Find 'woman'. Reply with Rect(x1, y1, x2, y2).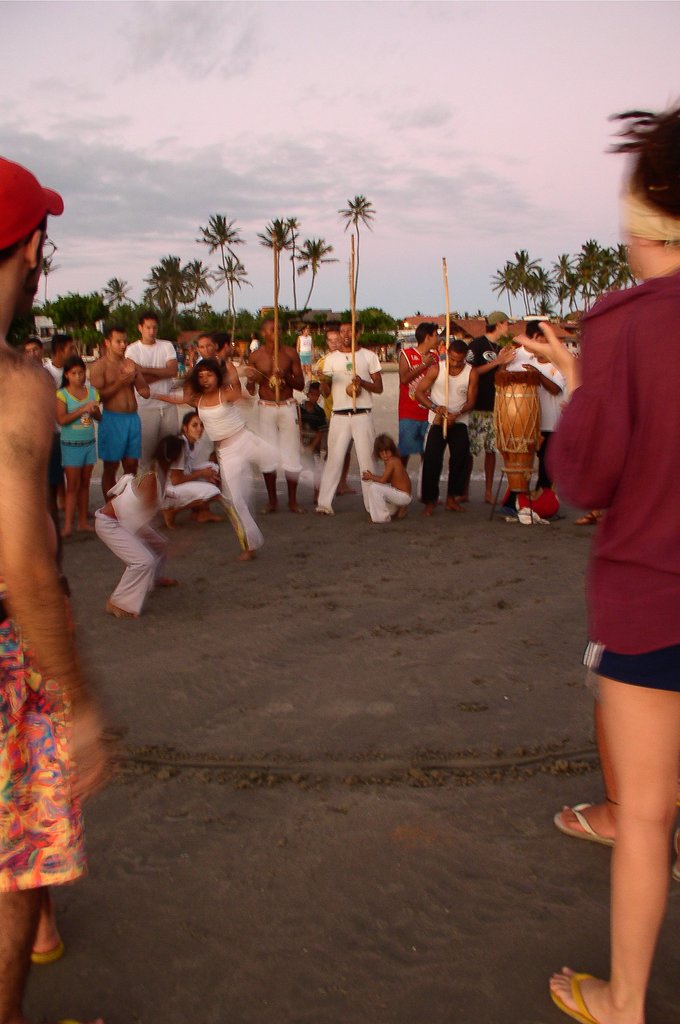
Rect(150, 362, 306, 559).
